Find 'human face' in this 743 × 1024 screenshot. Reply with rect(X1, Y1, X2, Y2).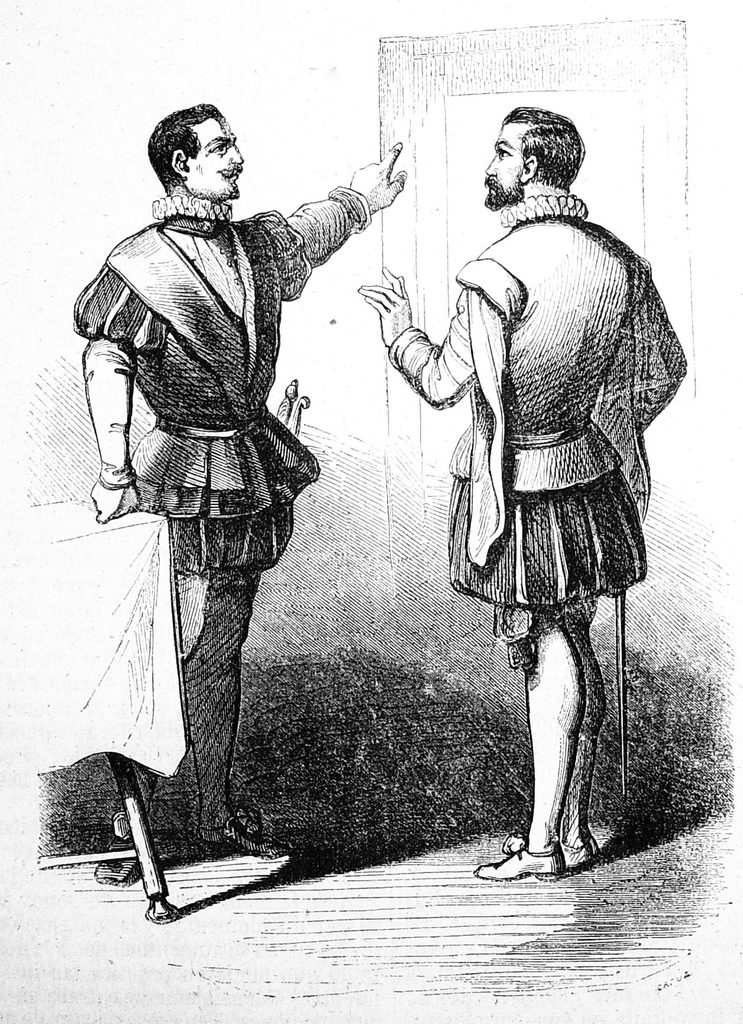
rect(189, 113, 244, 197).
